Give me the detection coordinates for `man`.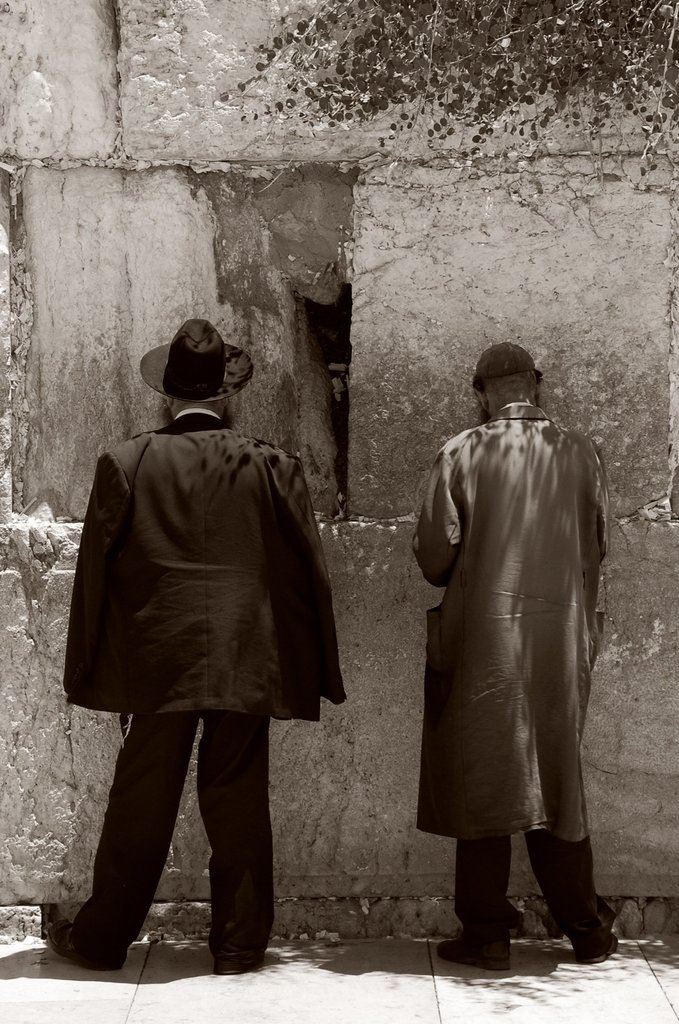
x1=43, y1=321, x2=341, y2=974.
